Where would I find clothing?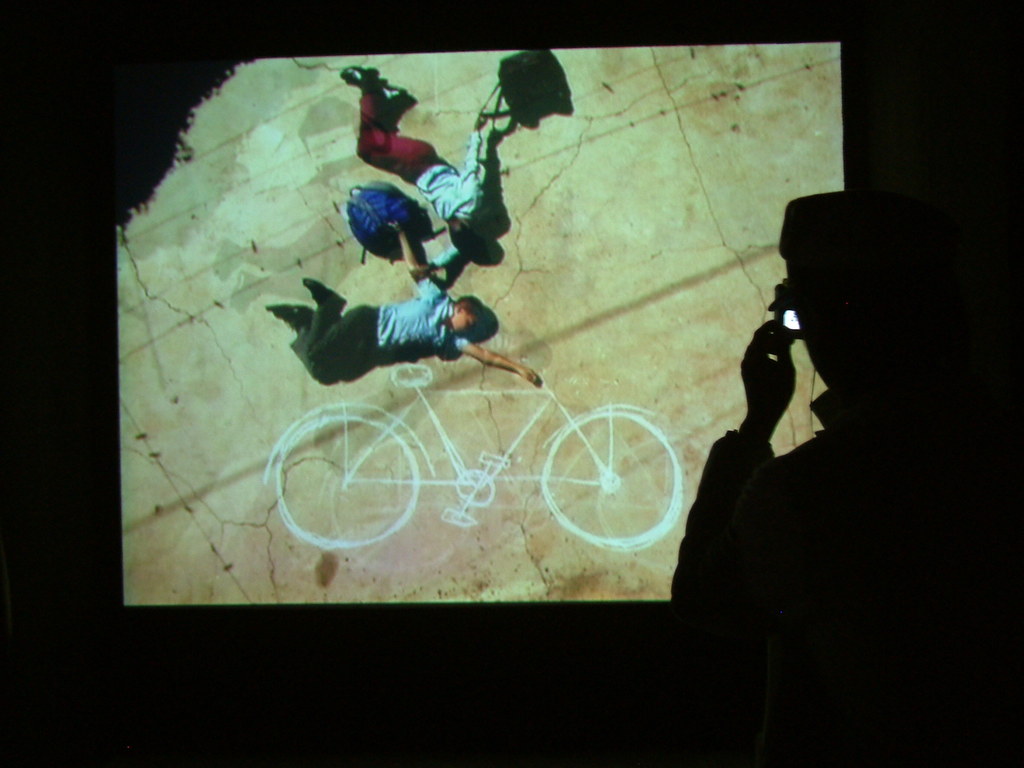
At <bbox>667, 395, 836, 593</bbox>.
